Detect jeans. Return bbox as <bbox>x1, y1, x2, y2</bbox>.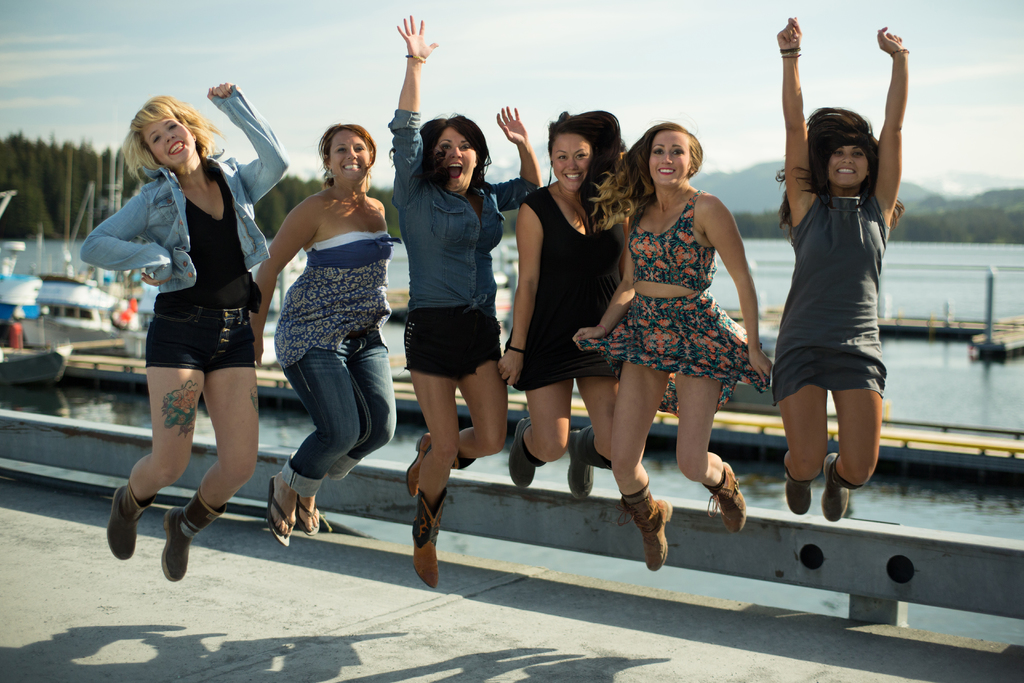
<bbox>513, 319, 620, 386</bbox>.
